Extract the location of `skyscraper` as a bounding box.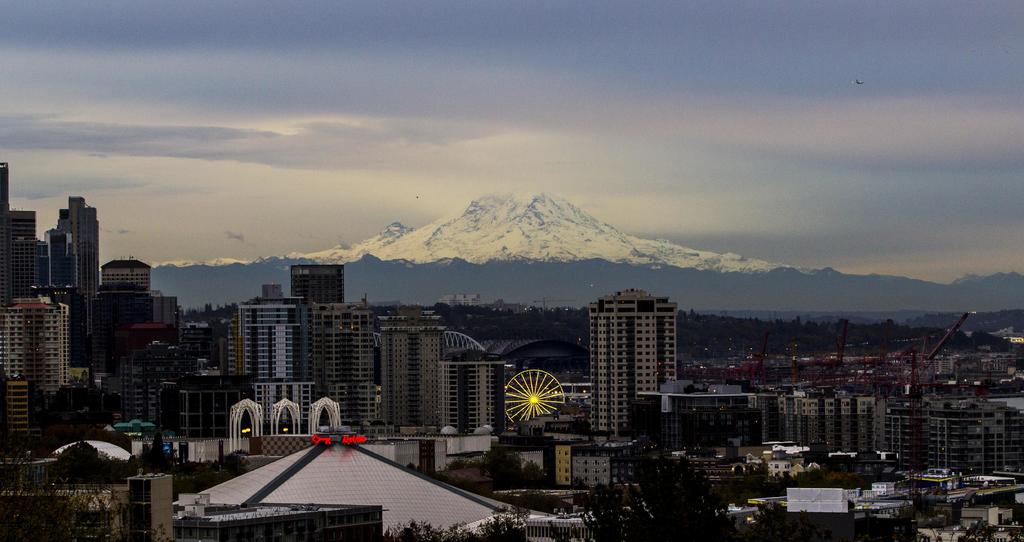
[246, 299, 294, 393].
